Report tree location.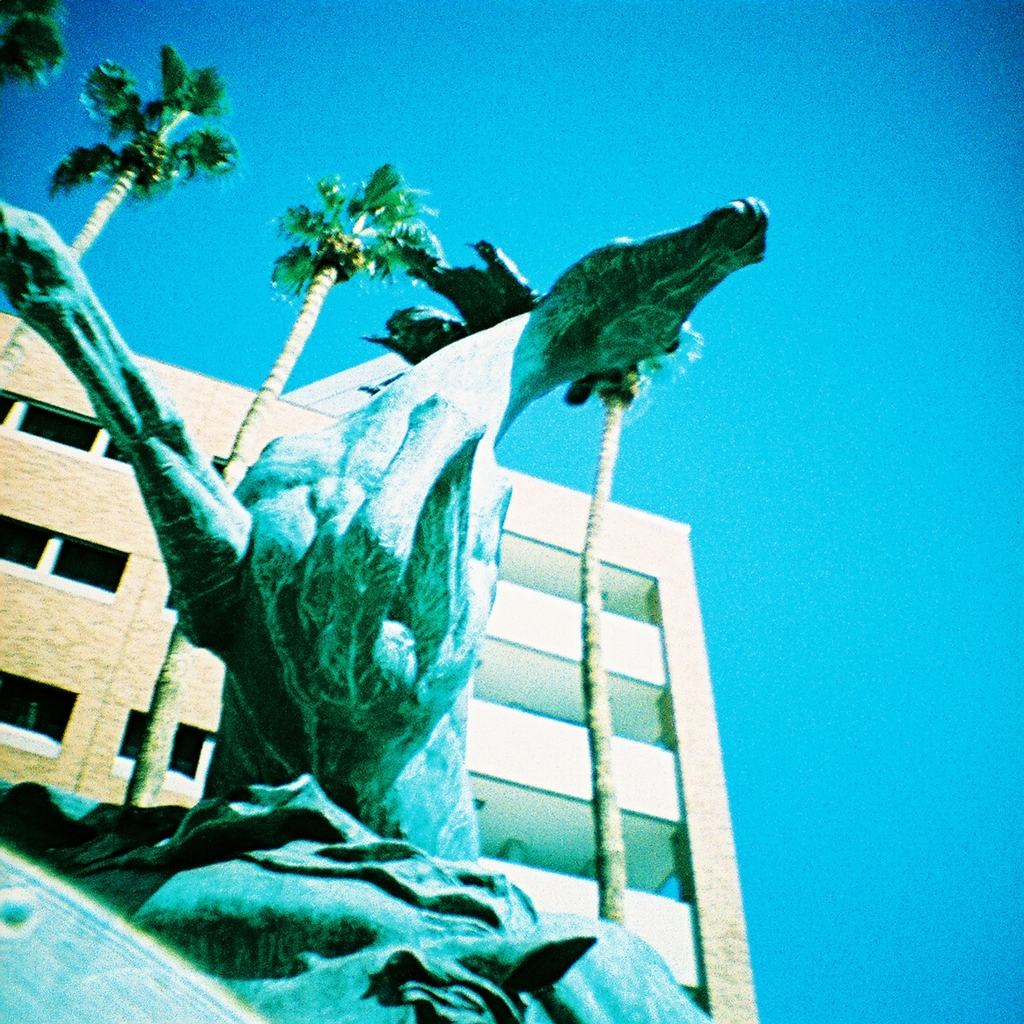
Report: box=[0, 0, 67, 83].
